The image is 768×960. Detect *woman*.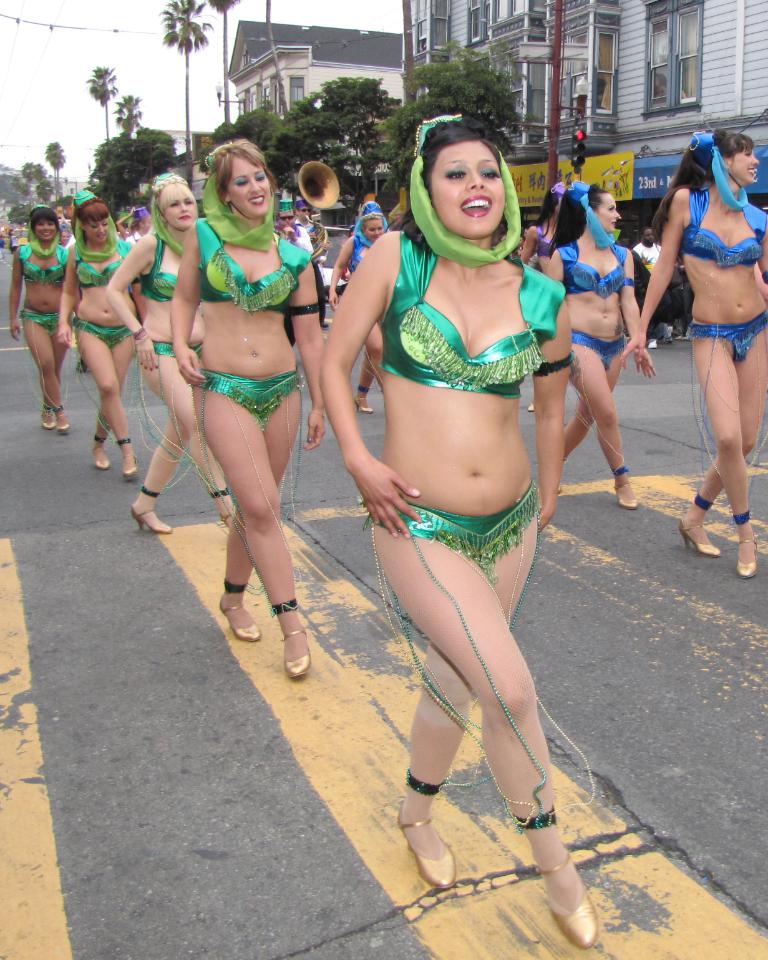
Detection: [x1=142, y1=127, x2=340, y2=697].
